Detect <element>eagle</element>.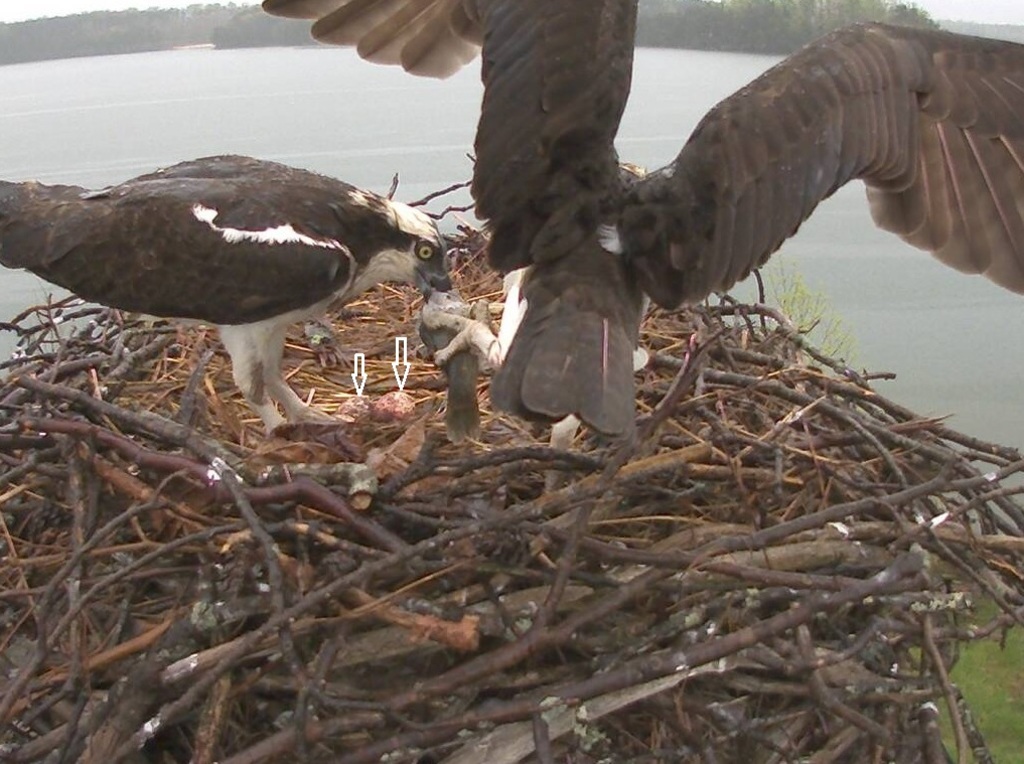
Detected at x1=0, y1=147, x2=460, y2=442.
